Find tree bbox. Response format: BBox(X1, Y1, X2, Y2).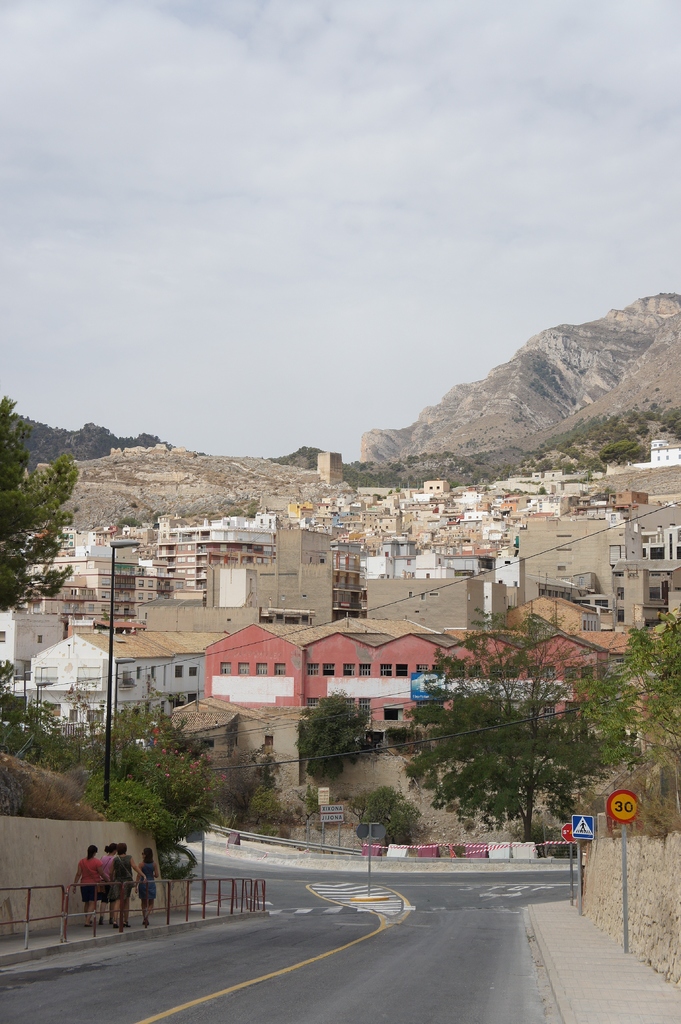
BBox(403, 610, 612, 839).
